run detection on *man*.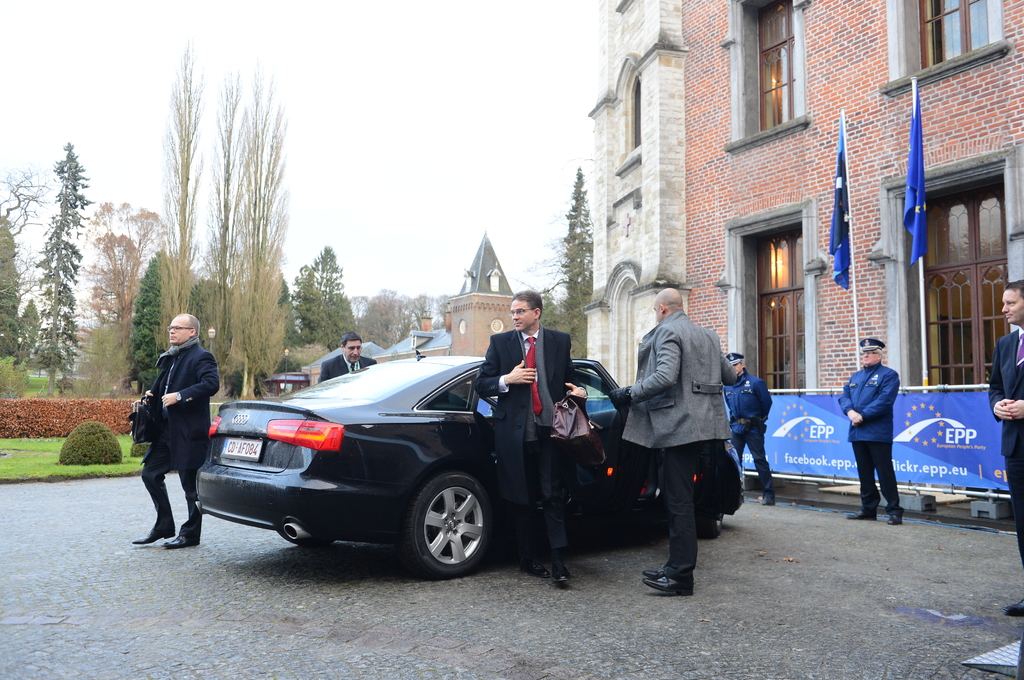
Result: 639,280,751,583.
